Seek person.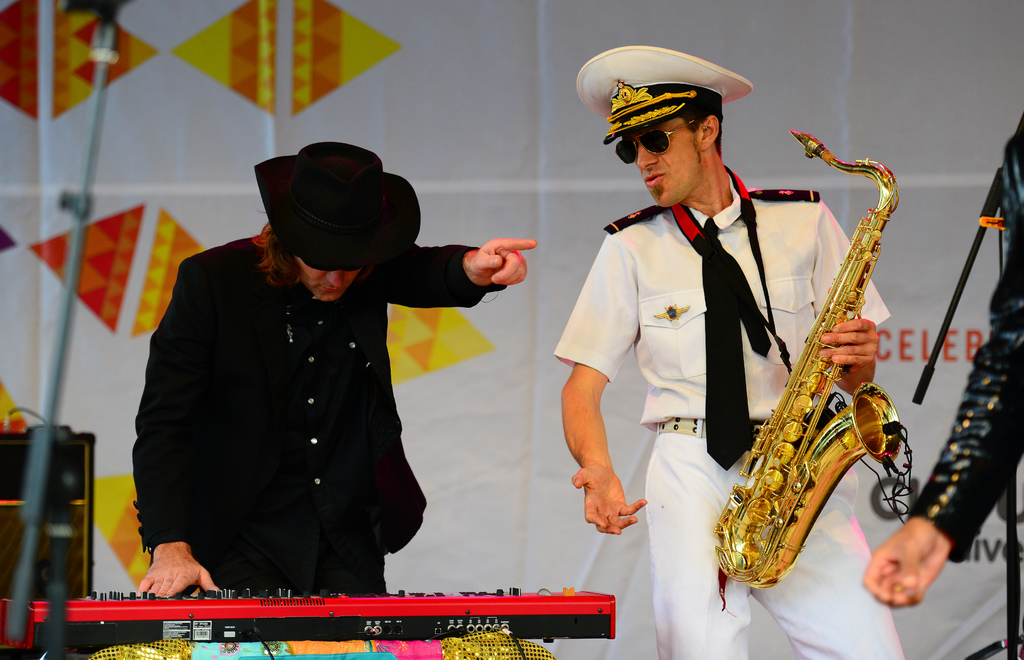
(x1=553, y1=47, x2=913, y2=659).
